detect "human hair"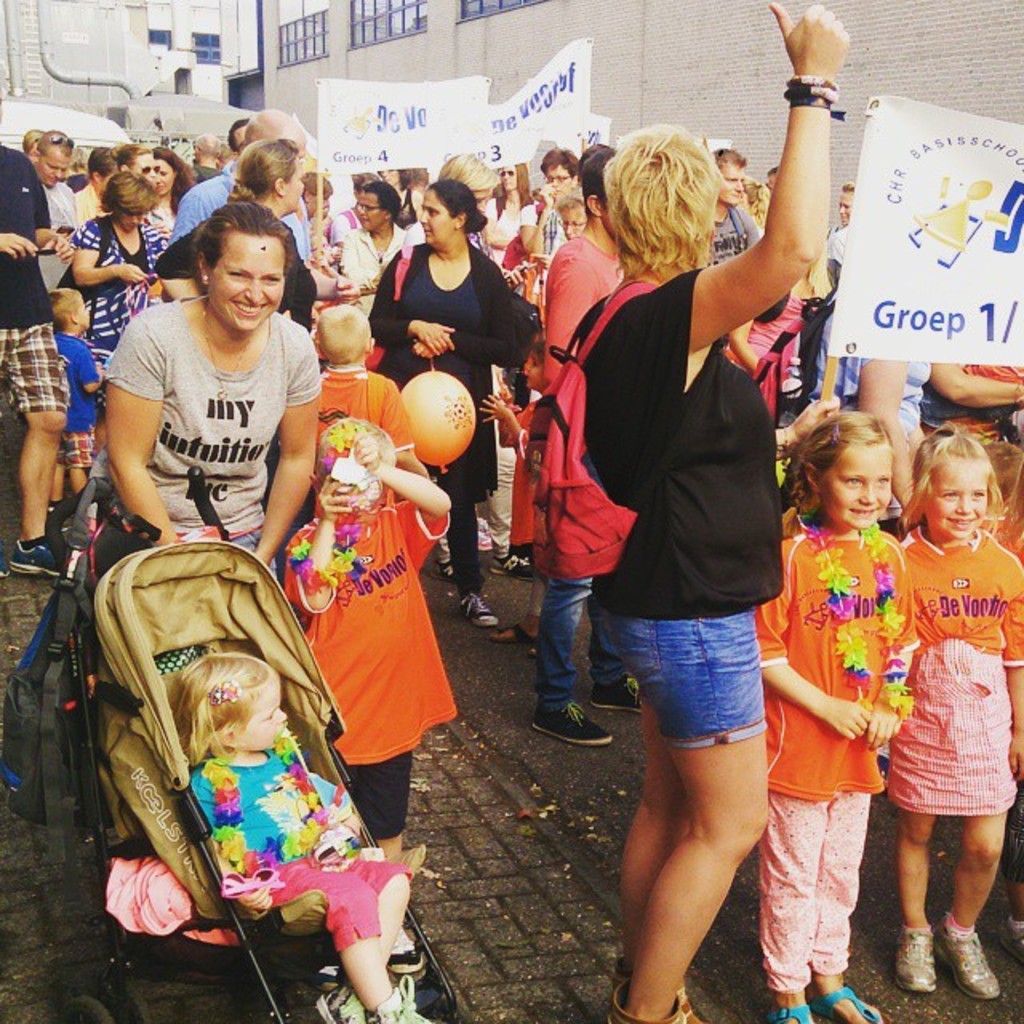
region(318, 411, 398, 477)
